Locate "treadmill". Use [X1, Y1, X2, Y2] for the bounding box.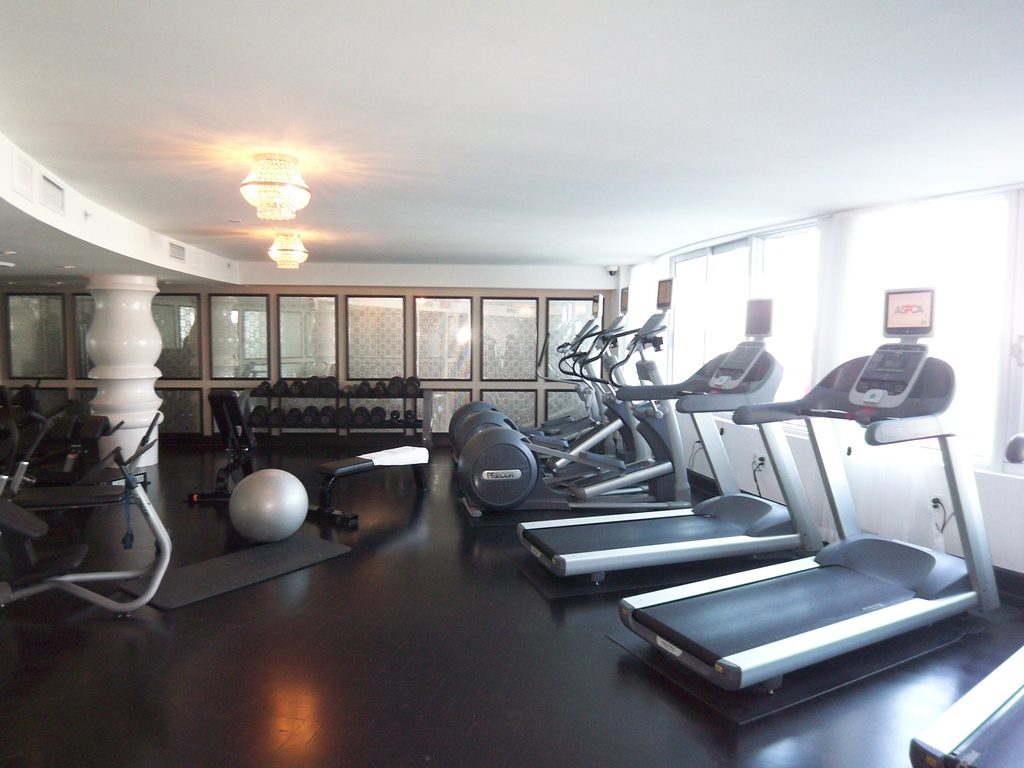
[911, 640, 1023, 767].
